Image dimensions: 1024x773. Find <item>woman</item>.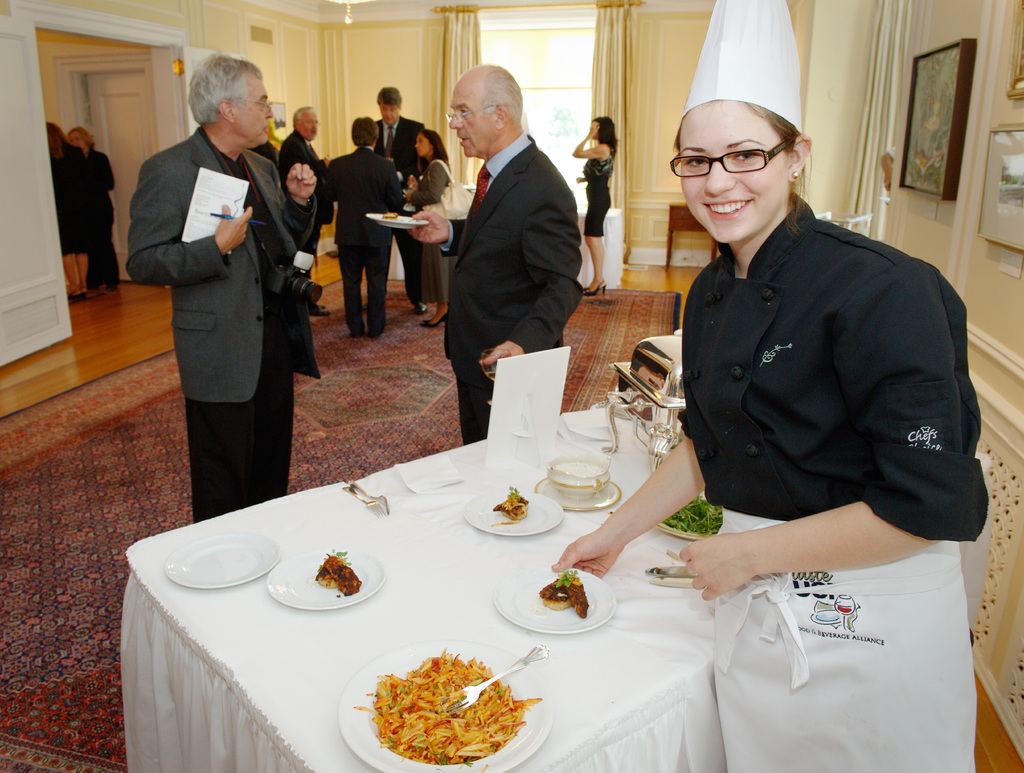
{"left": 564, "top": 88, "right": 648, "bottom": 320}.
